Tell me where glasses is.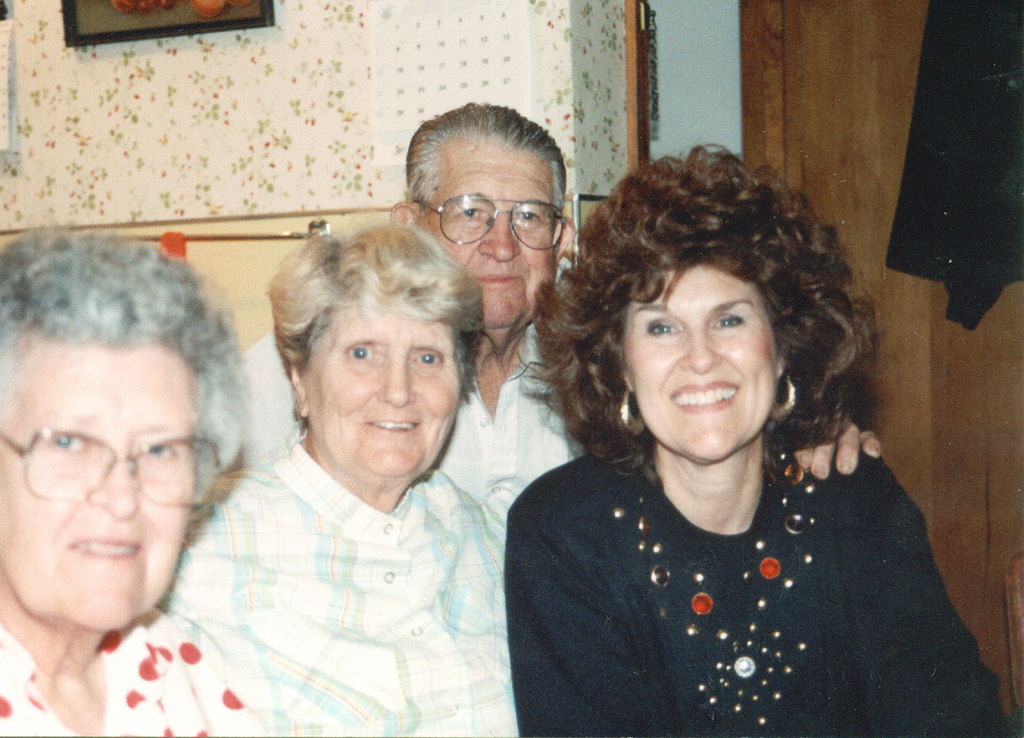
glasses is at l=414, t=193, r=568, b=250.
